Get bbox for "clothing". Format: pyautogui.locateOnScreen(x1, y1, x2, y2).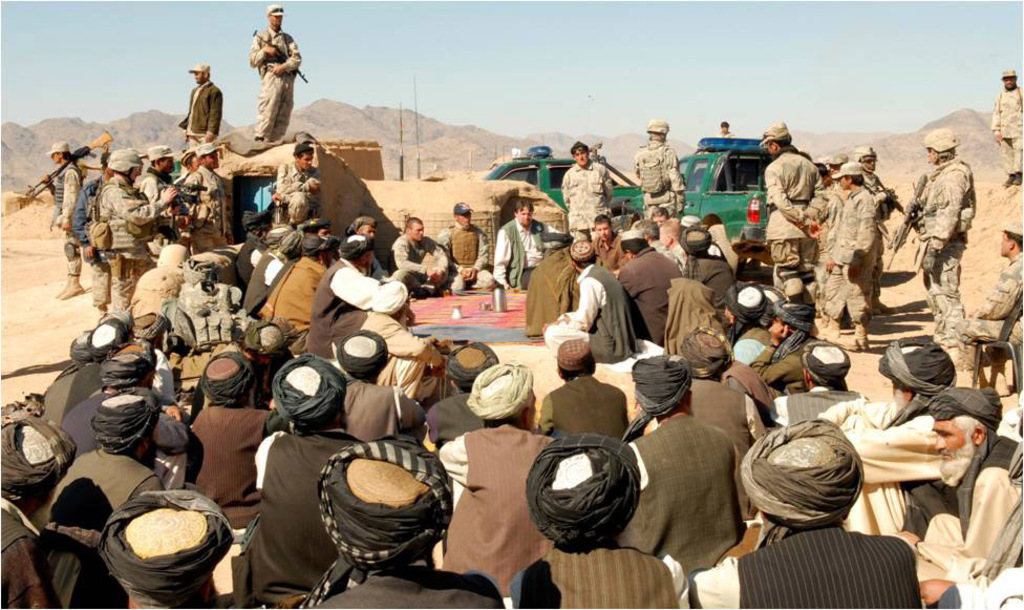
pyautogui.locateOnScreen(588, 238, 627, 260).
